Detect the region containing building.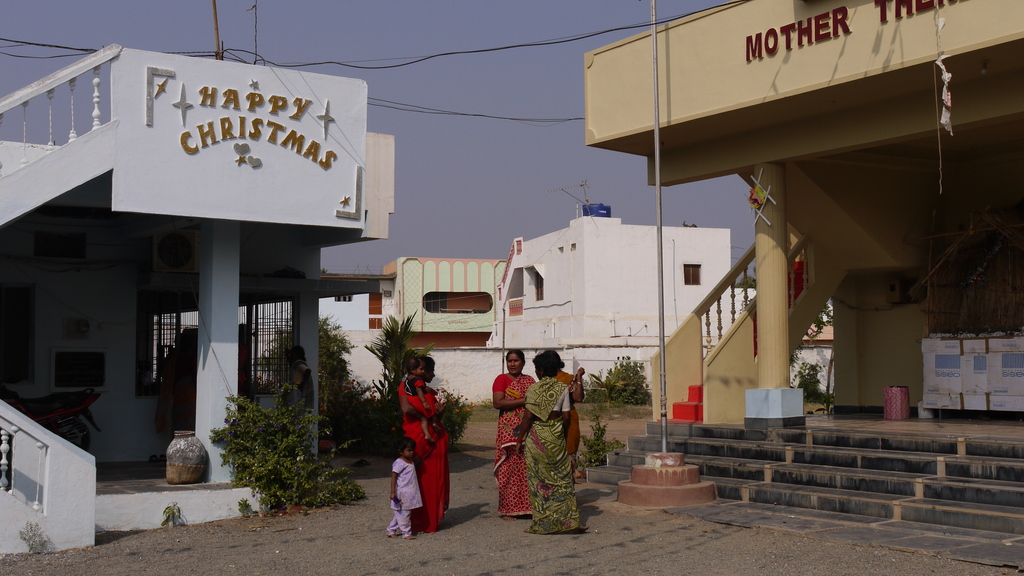
rect(0, 43, 398, 556).
